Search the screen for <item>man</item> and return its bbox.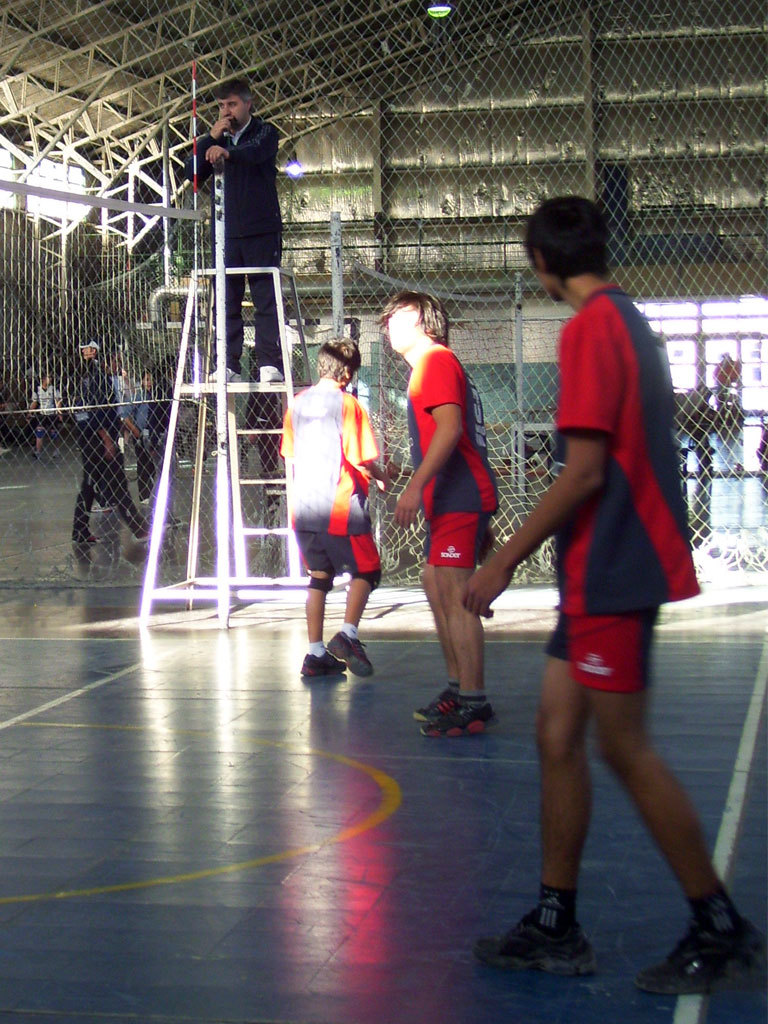
Found: rect(471, 153, 732, 972).
